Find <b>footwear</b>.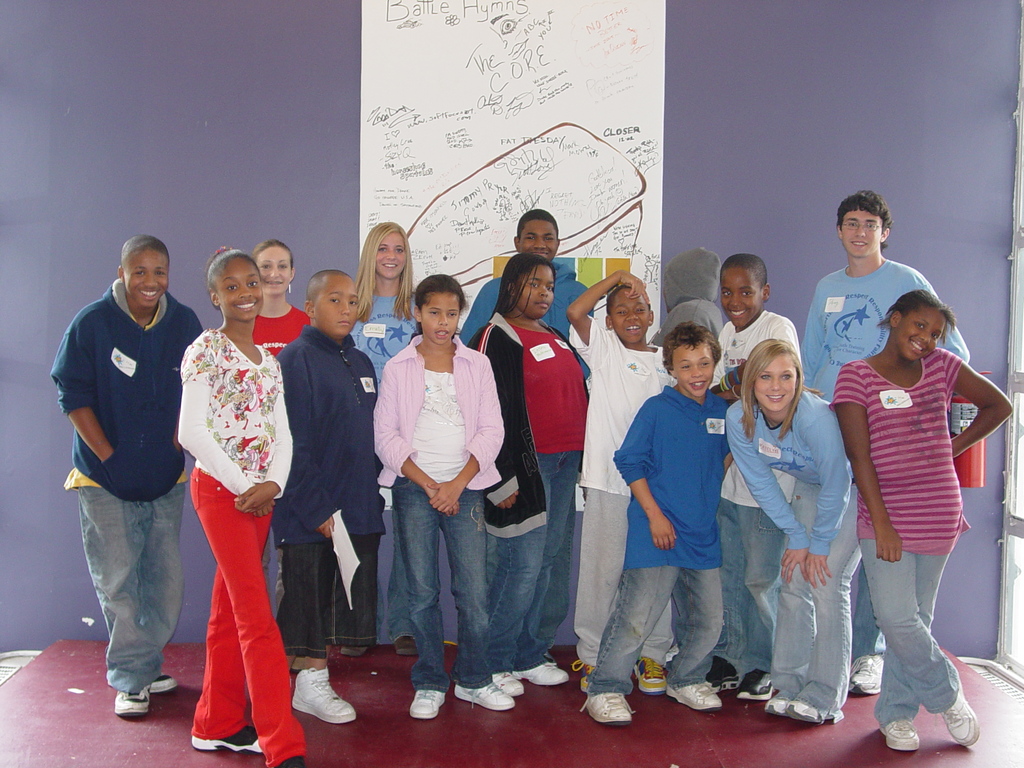
[left=944, top=692, right=982, bottom=745].
